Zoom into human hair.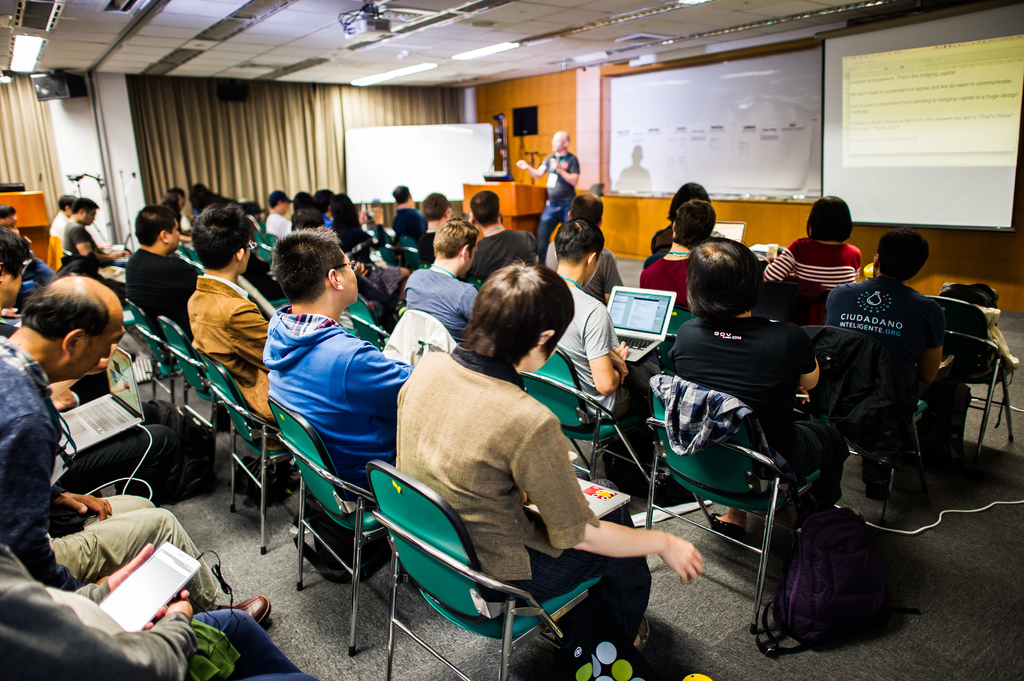
Zoom target: <box>170,186,186,198</box>.
